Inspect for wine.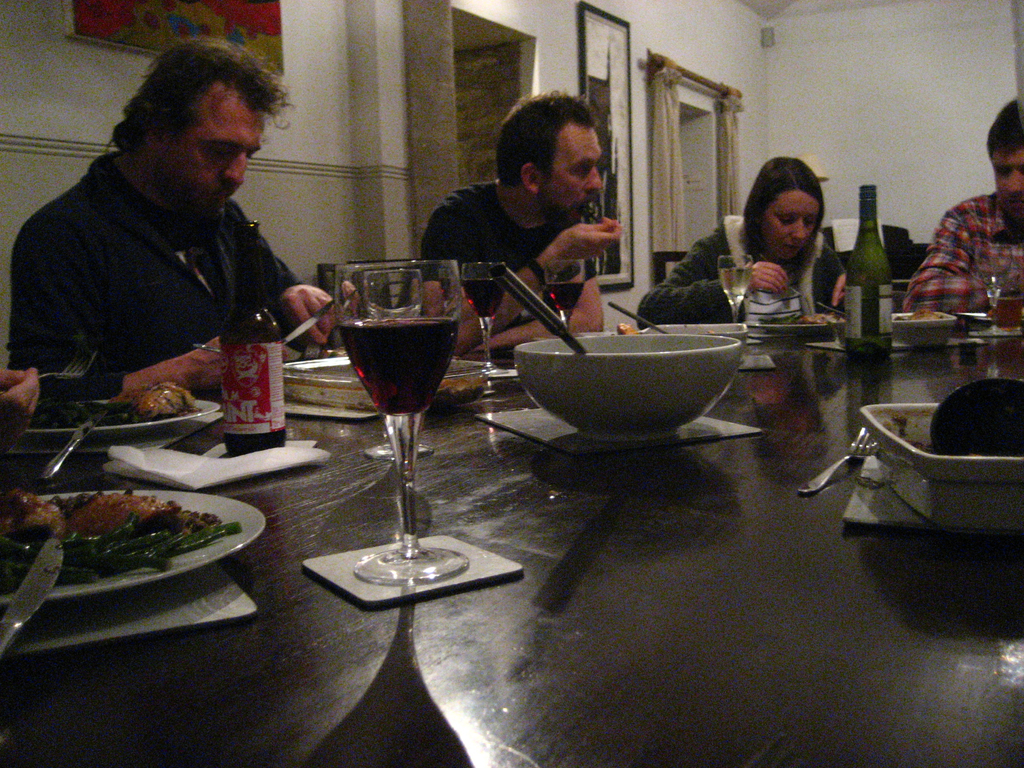
Inspection: (left=993, top=298, right=1023, bottom=333).
